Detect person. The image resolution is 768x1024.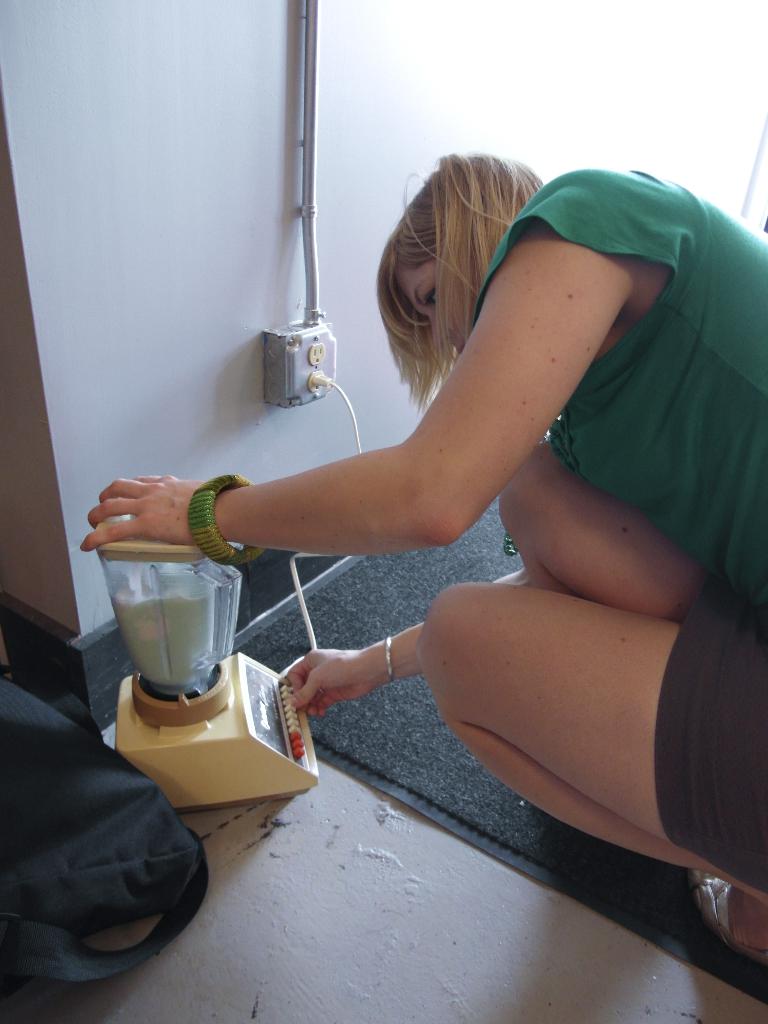
l=81, t=147, r=767, b=979.
